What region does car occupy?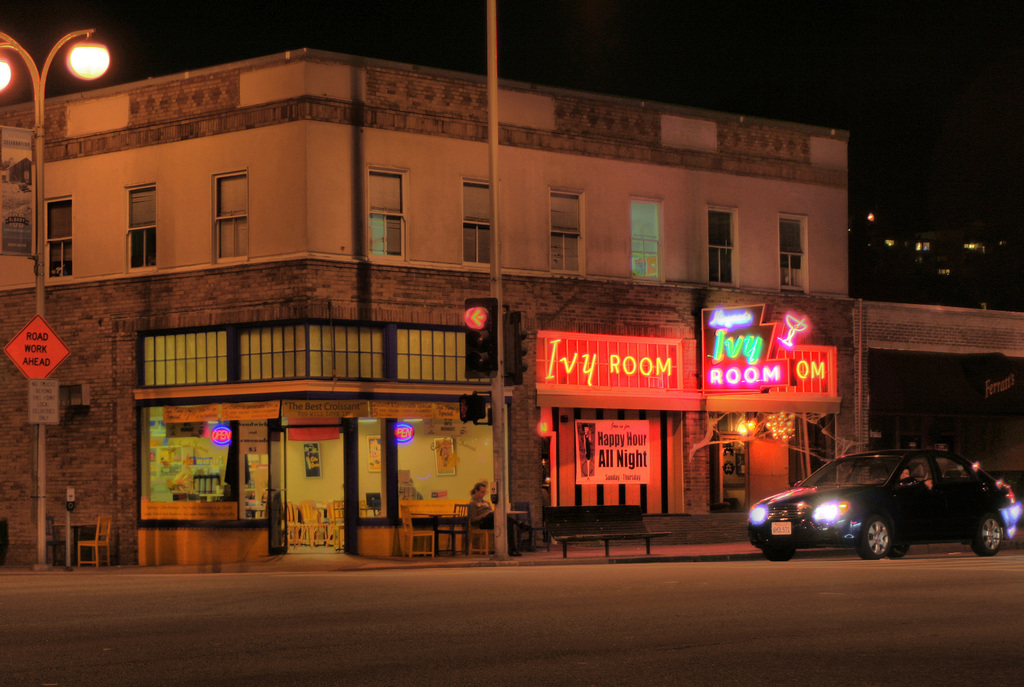
pyautogui.locateOnScreen(748, 448, 1023, 560).
